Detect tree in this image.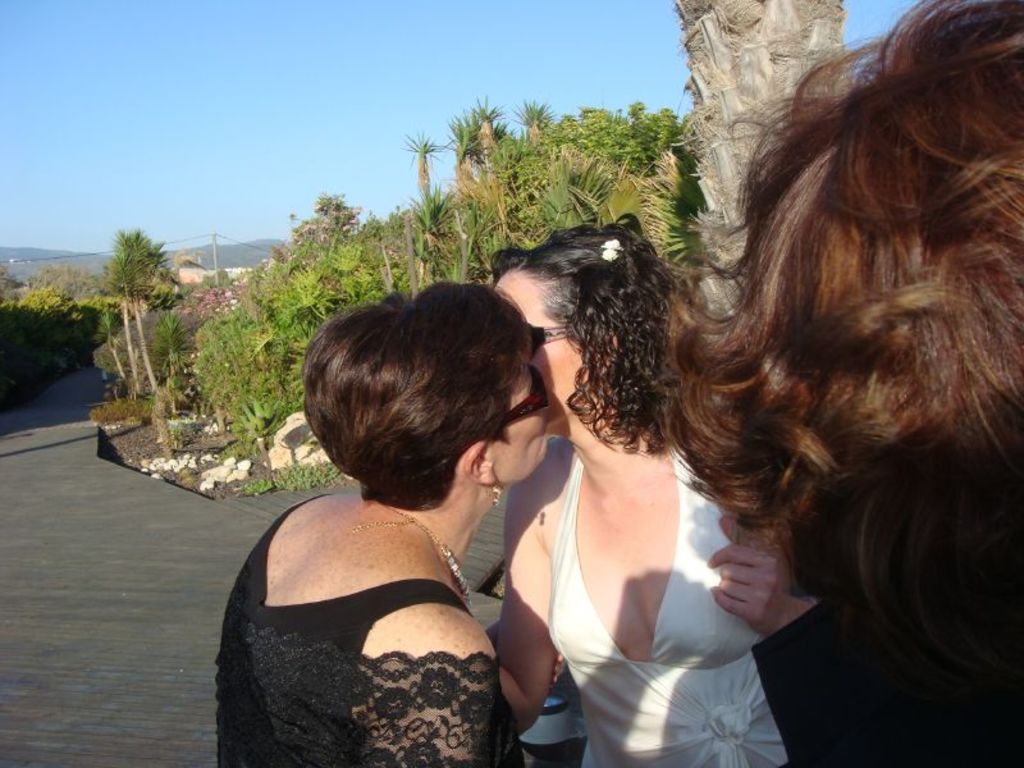
Detection: 686/1/838/329.
